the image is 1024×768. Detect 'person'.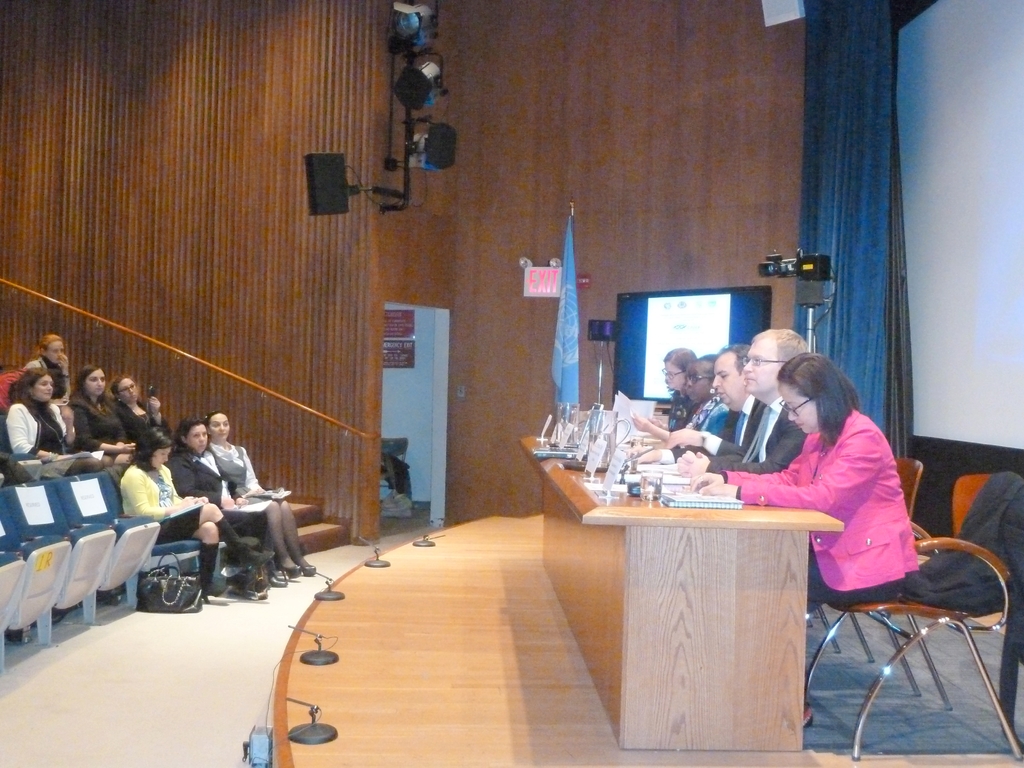
Detection: left=109, top=371, right=176, bottom=444.
